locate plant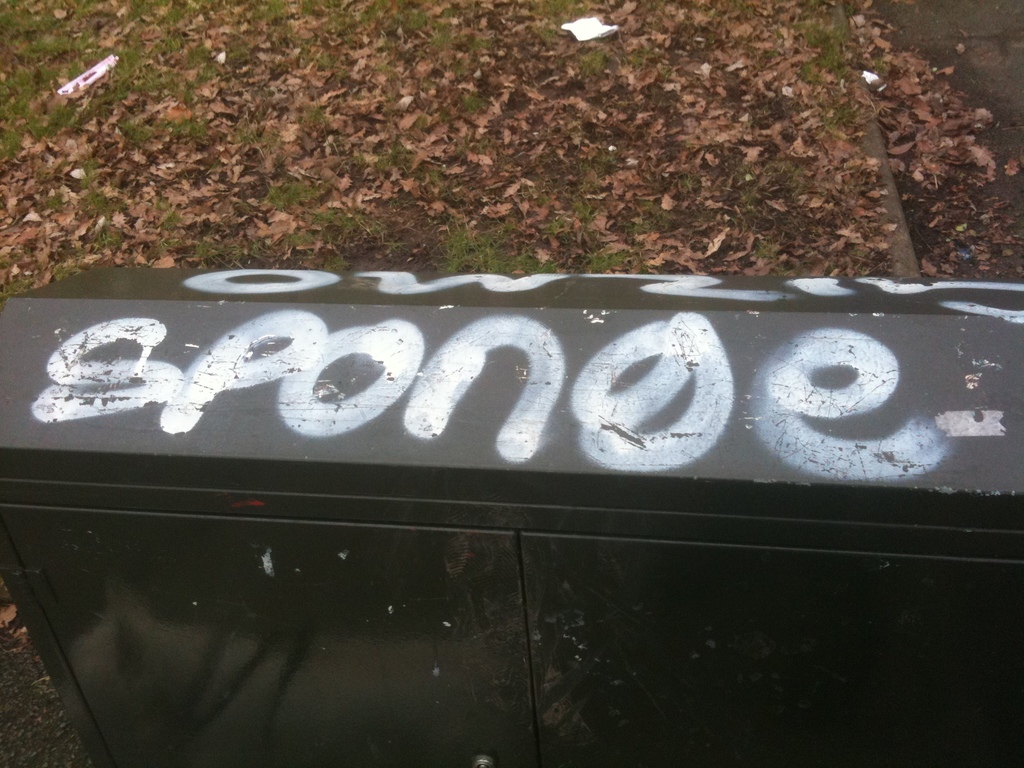
(317, 51, 339, 65)
